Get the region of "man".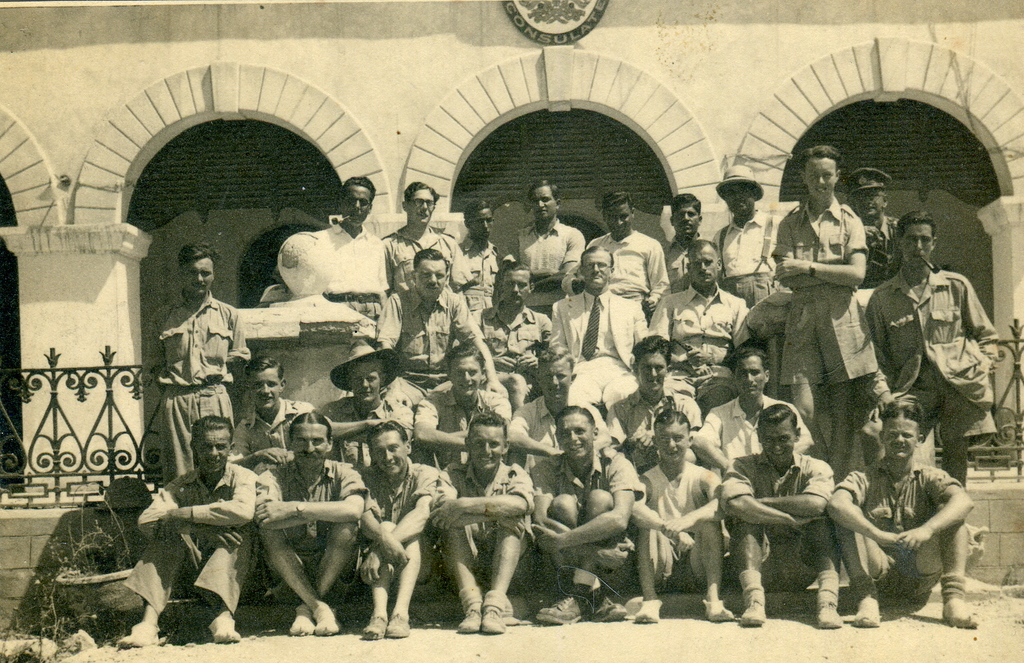
BBox(509, 179, 573, 284).
